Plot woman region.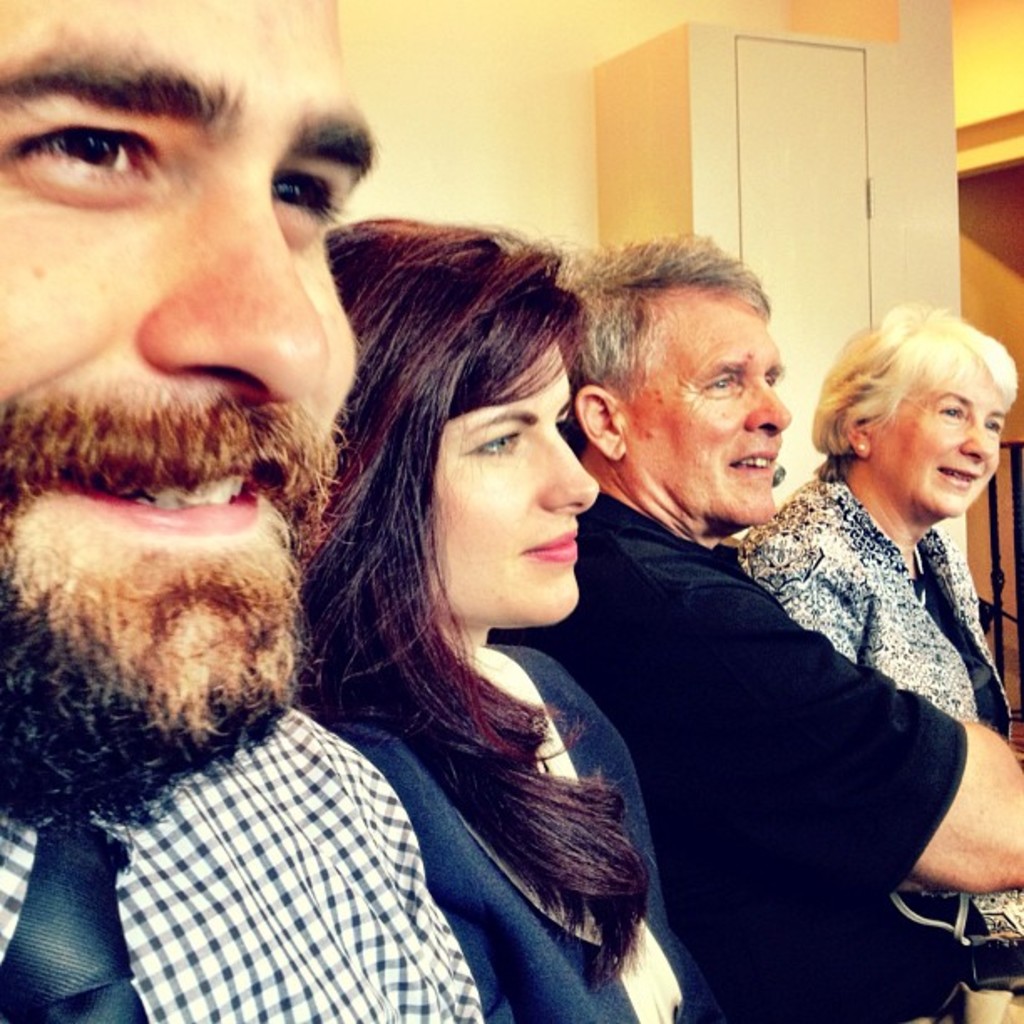
Plotted at select_region(274, 221, 696, 1023).
